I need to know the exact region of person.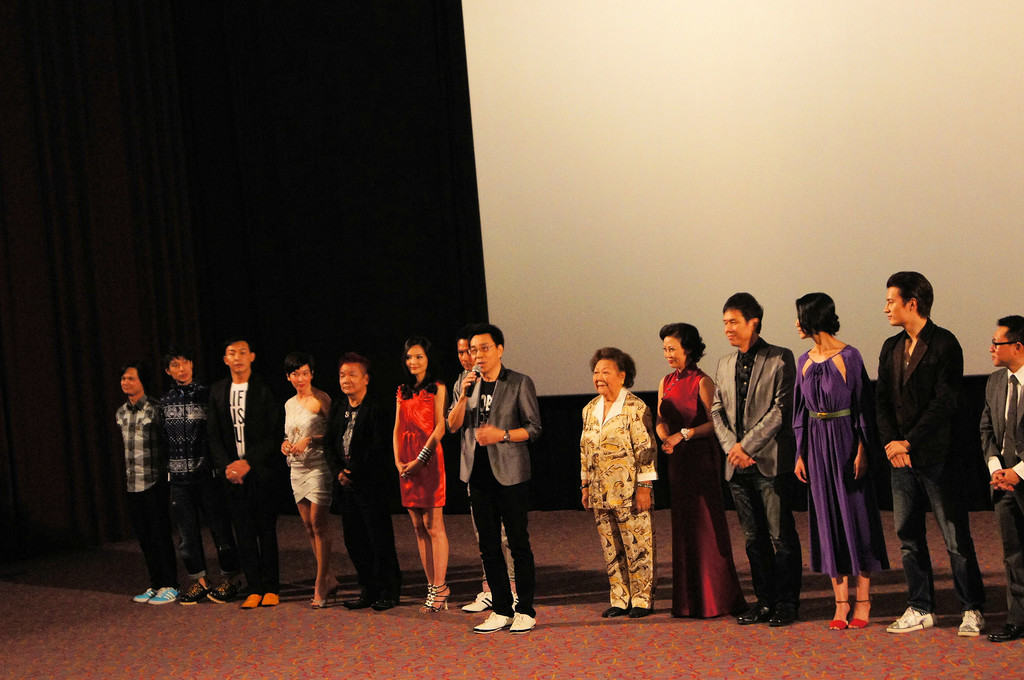
Region: box=[386, 339, 447, 608].
